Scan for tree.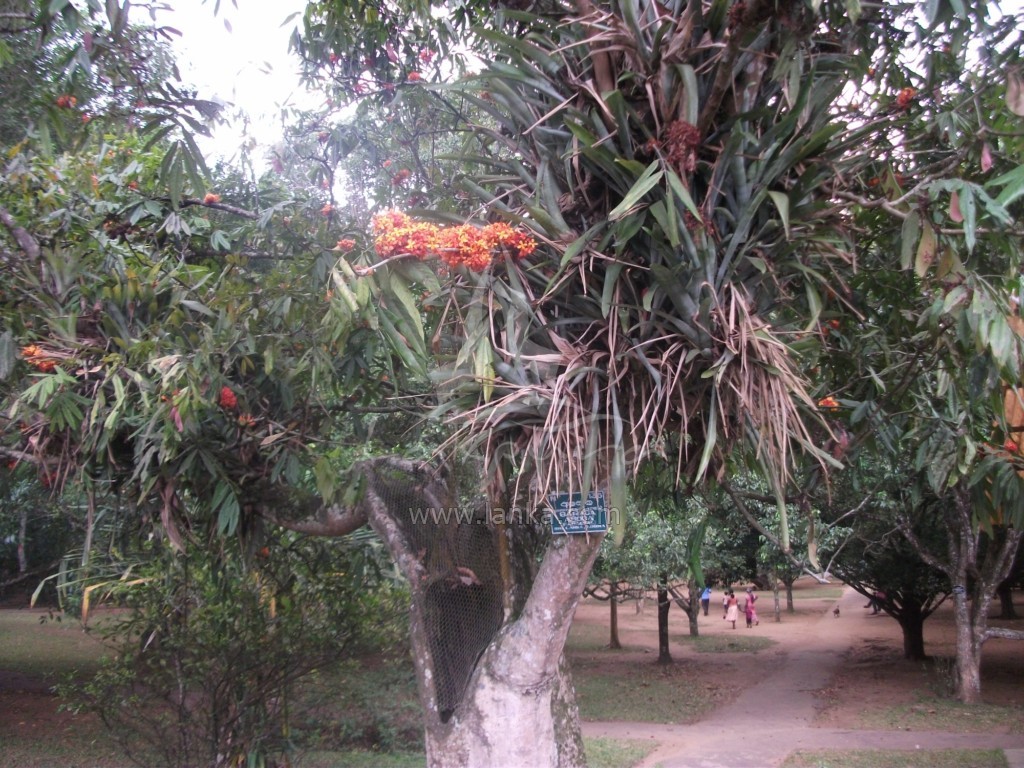
Scan result: {"x1": 584, "y1": 497, "x2": 647, "y2": 651}.
